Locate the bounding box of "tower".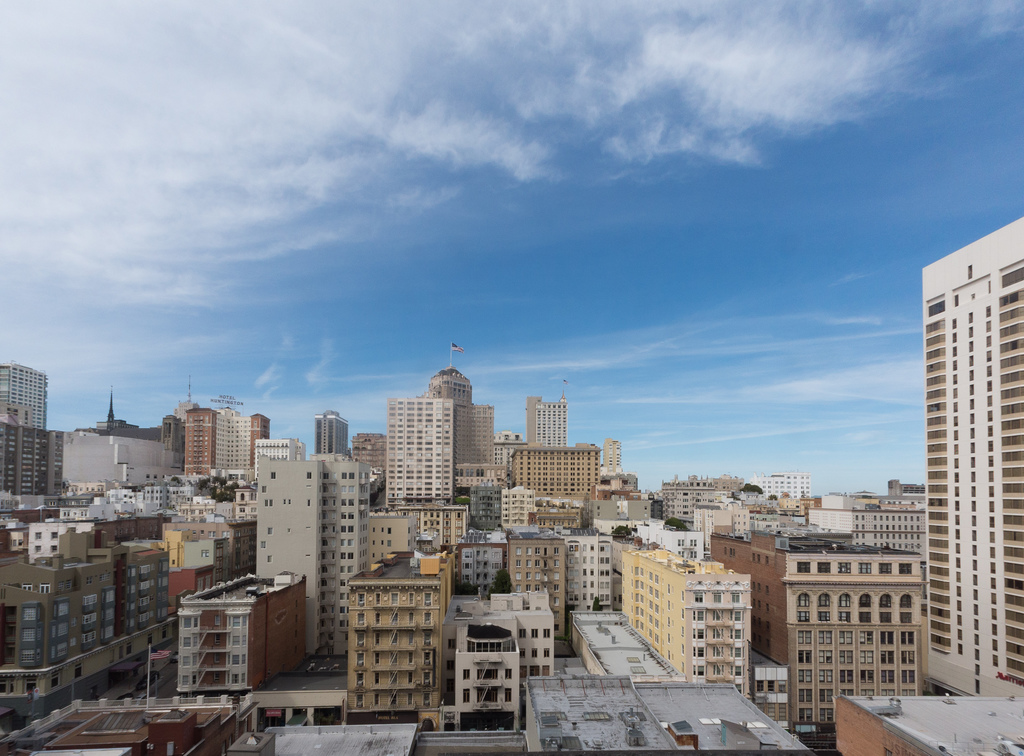
Bounding box: (x1=426, y1=361, x2=500, y2=478).
